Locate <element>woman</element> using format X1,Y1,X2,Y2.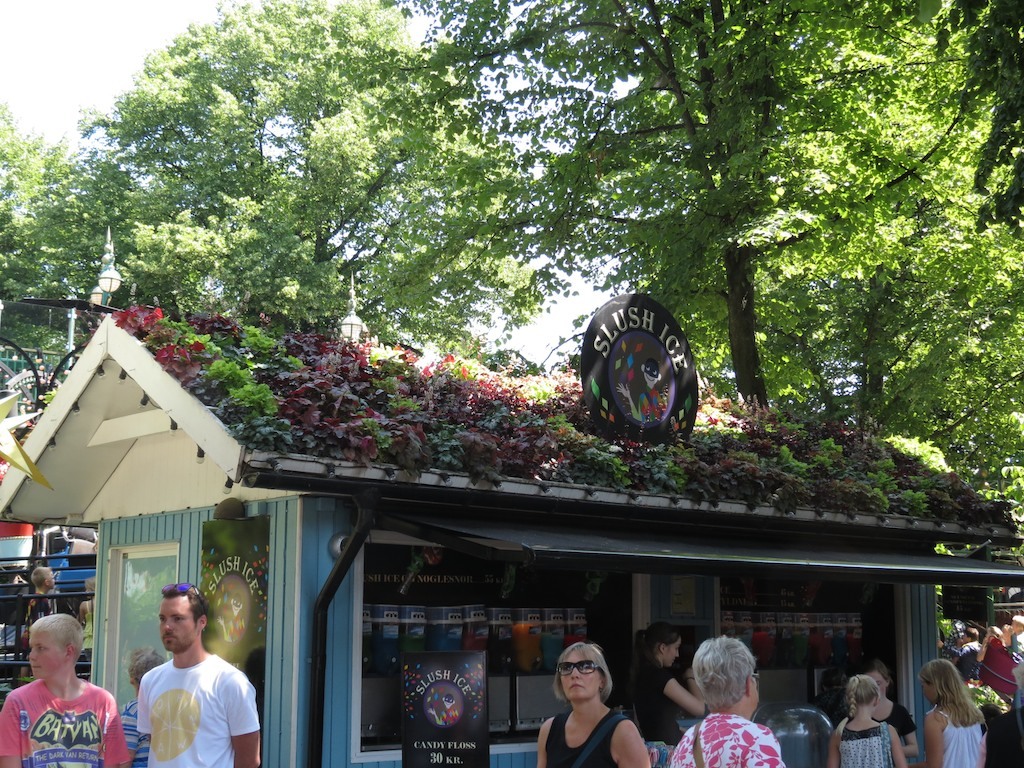
927,660,993,767.
